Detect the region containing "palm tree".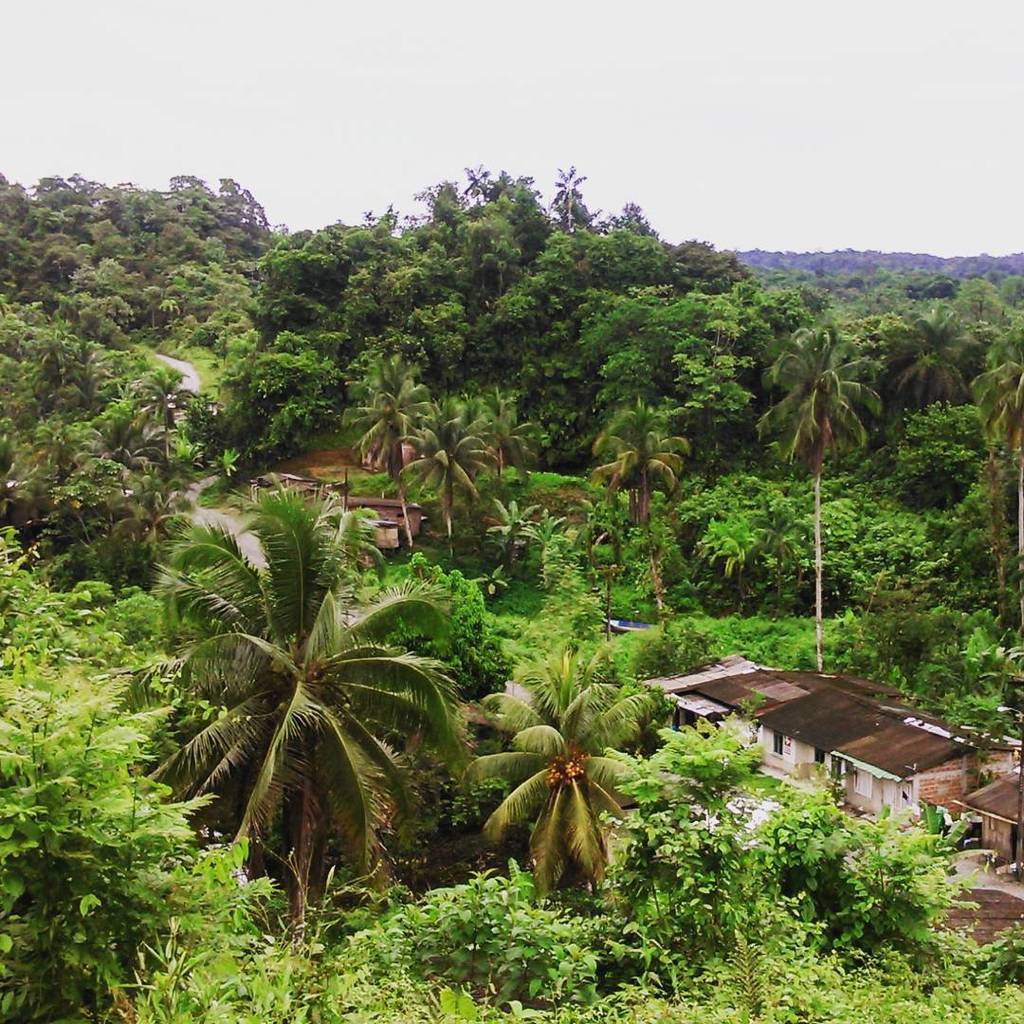
BBox(442, 376, 539, 490).
